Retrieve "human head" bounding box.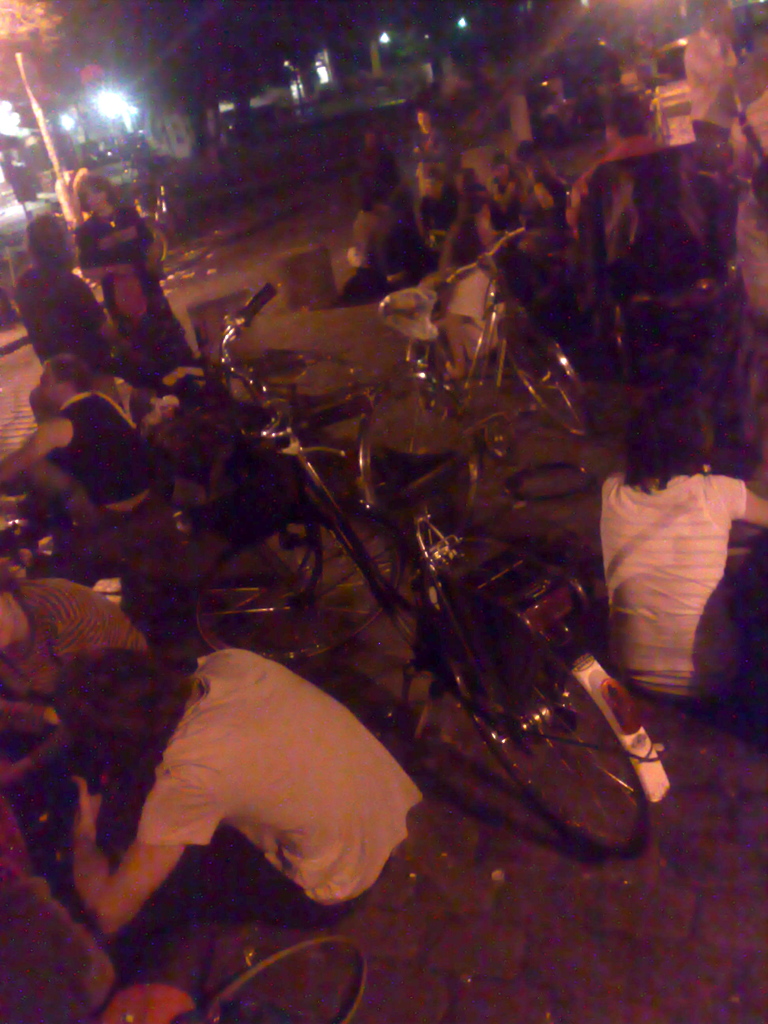
Bounding box: bbox=(61, 655, 195, 773).
